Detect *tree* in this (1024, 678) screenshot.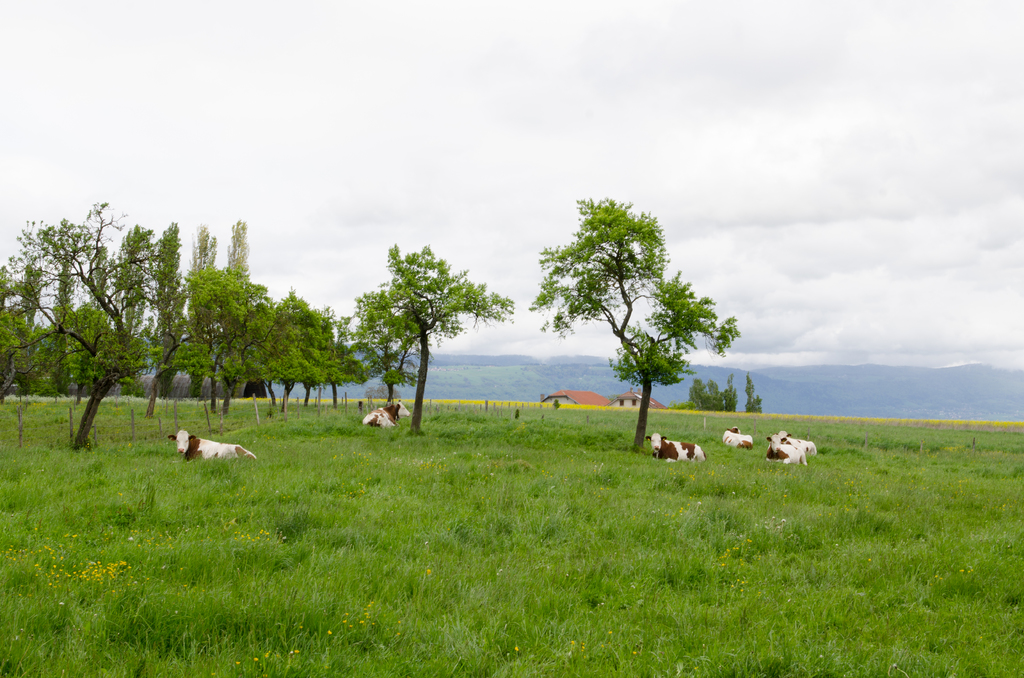
Detection: x1=525, y1=191, x2=725, y2=457.
